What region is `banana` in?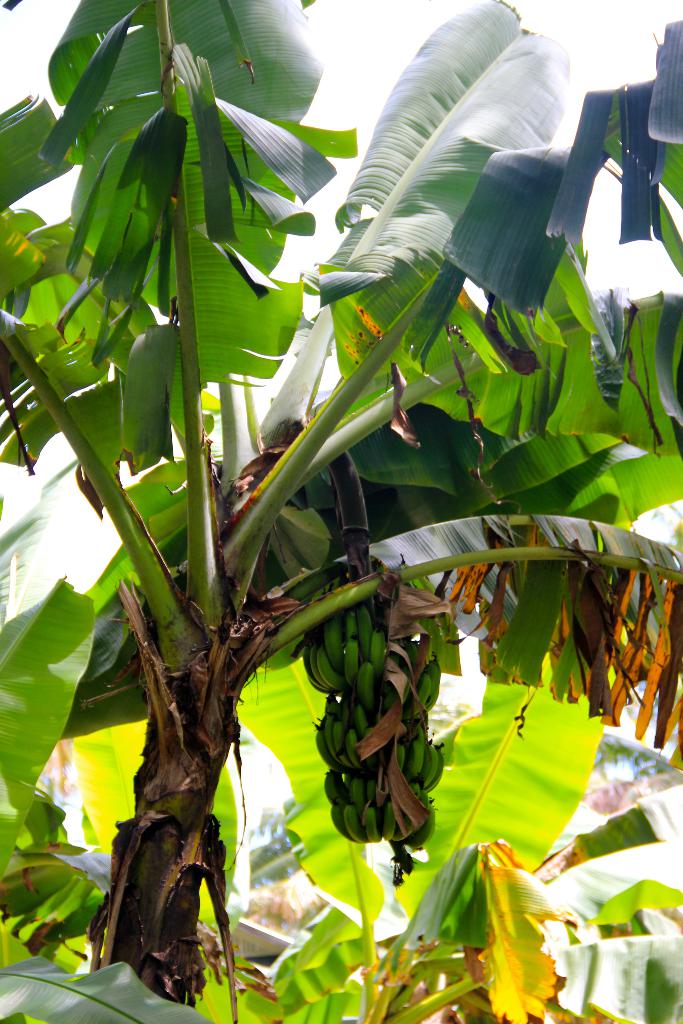
[left=306, top=566, right=444, bottom=847].
